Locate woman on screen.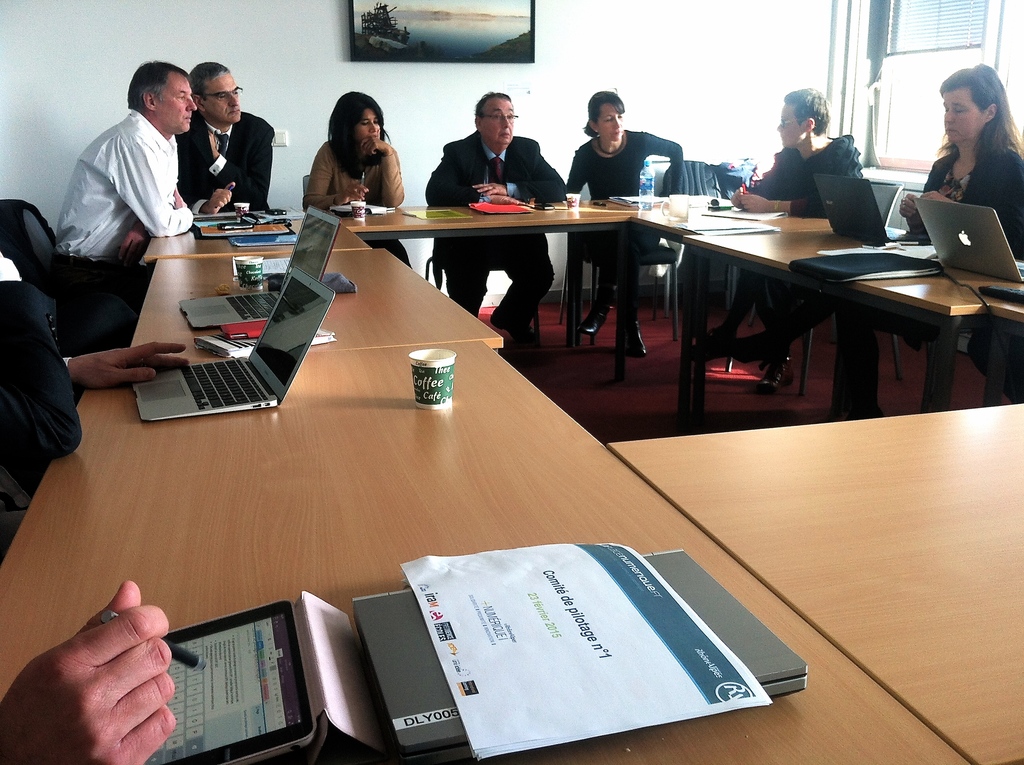
On screen at pyautogui.locateOnScreen(559, 82, 682, 366).
